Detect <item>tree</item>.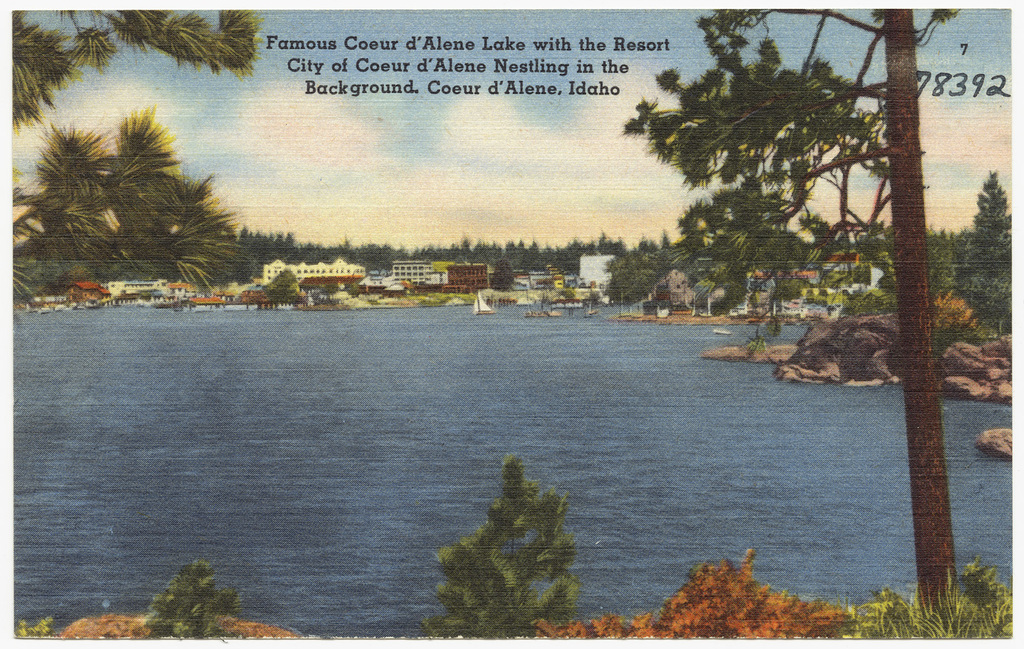
Detected at [x1=950, y1=161, x2=1014, y2=337].
